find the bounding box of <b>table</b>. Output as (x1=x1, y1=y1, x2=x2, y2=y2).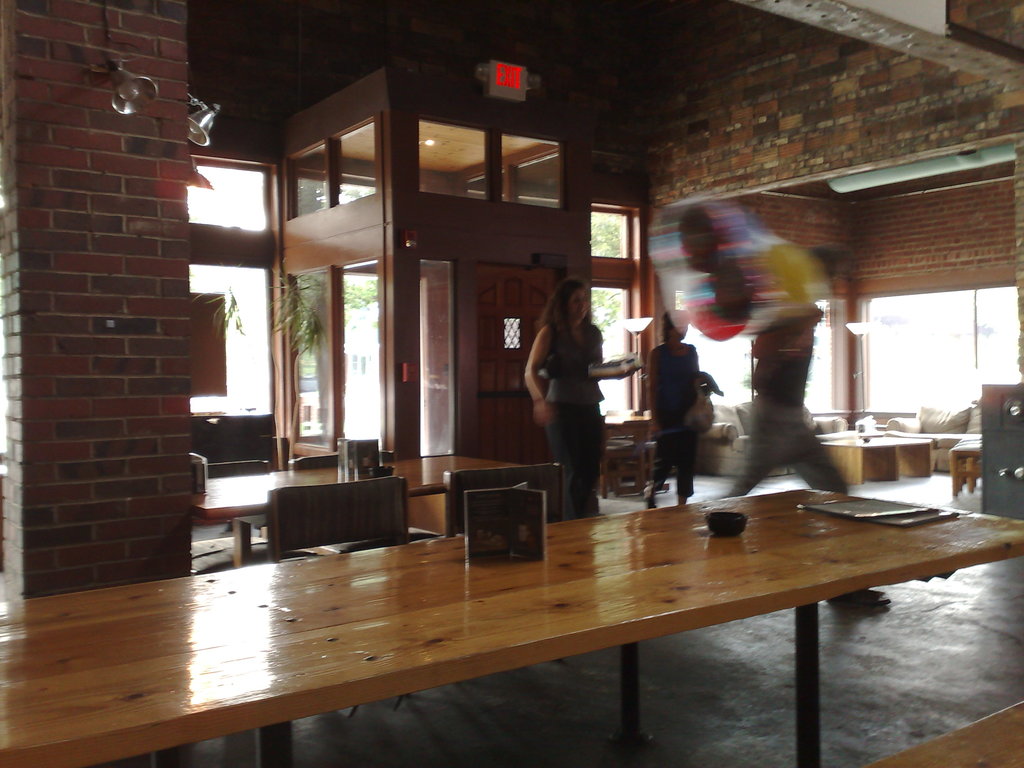
(x1=197, y1=450, x2=524, y2=565).
